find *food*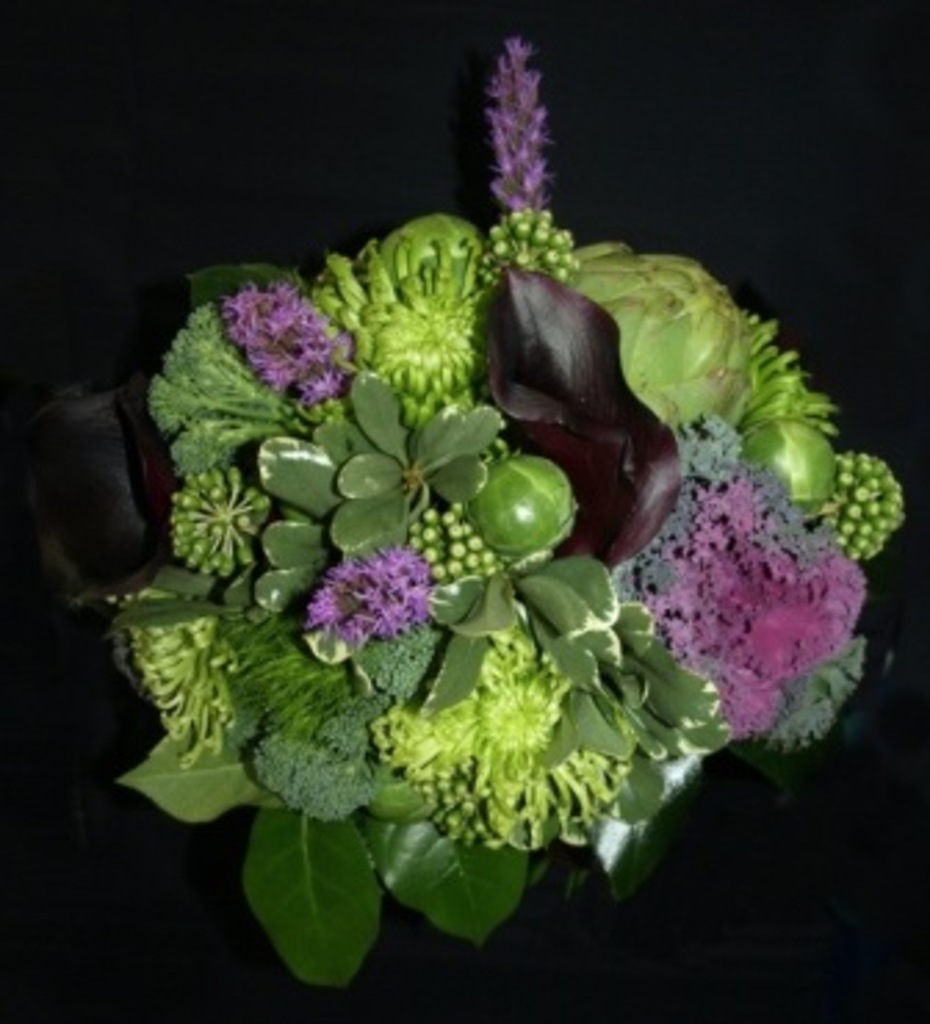
(x1=69, y1=28, x2=905, y2=974)
